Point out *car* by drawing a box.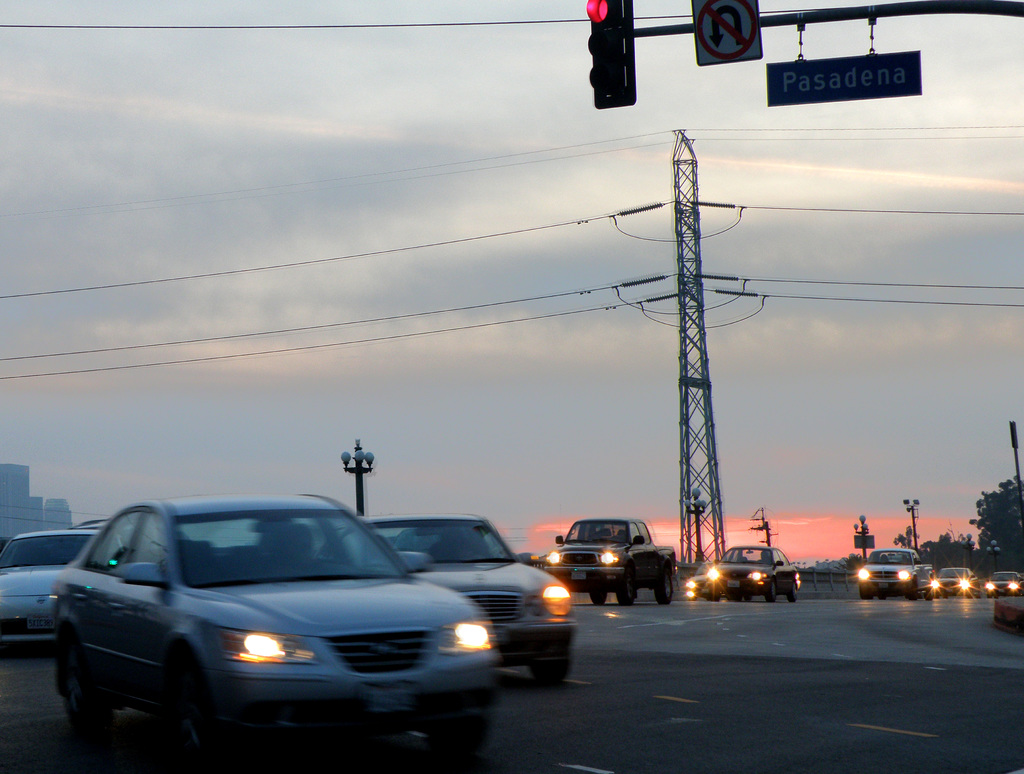
locate(351, 517, 583, 682).
